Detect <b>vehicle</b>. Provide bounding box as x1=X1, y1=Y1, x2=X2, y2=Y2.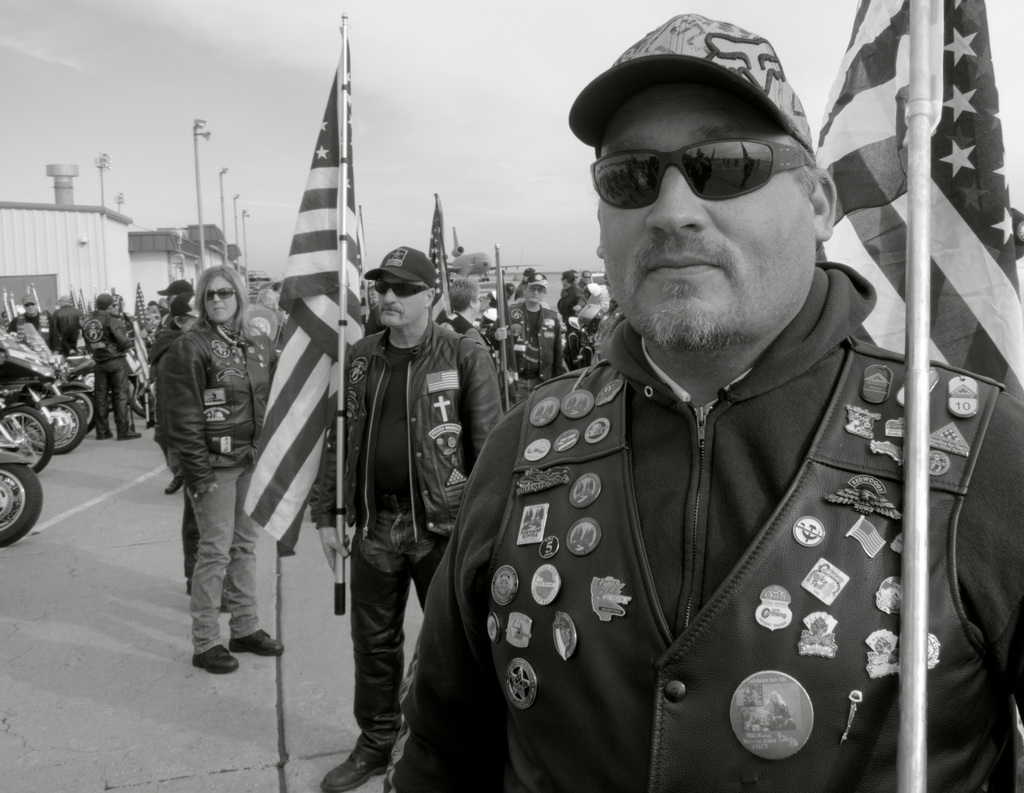
x1=66, y1=348, x2=97, y2=381.
